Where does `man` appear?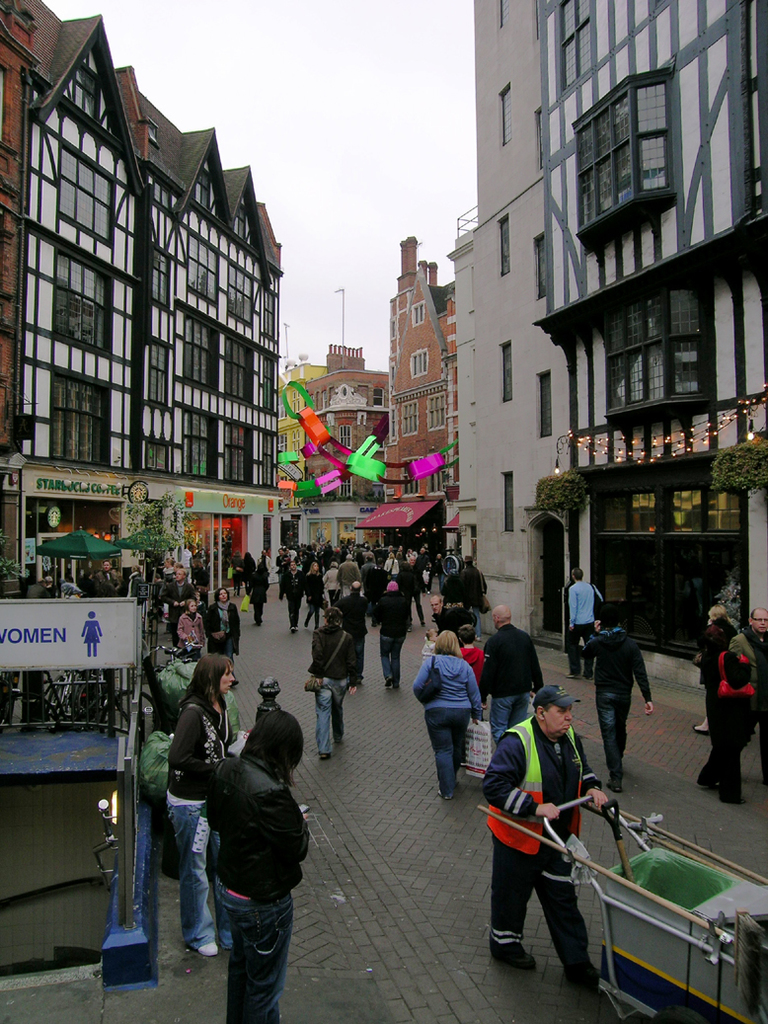
Appears at locate(730, 610, 767, 787).
